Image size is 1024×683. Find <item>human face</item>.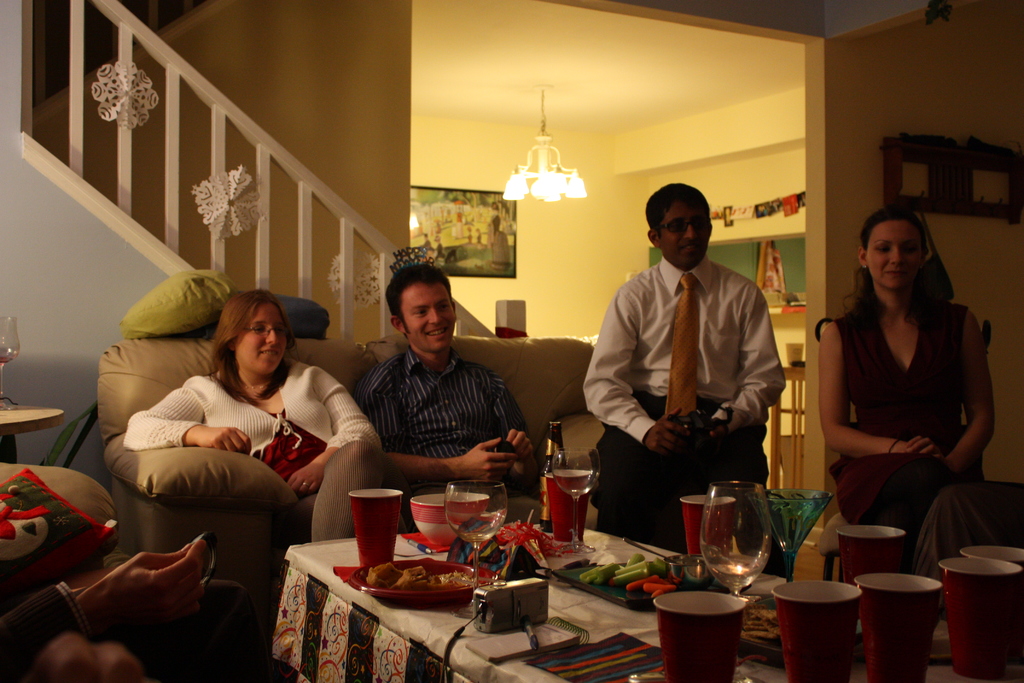
<region>232, 303, 287, 372</region>.
